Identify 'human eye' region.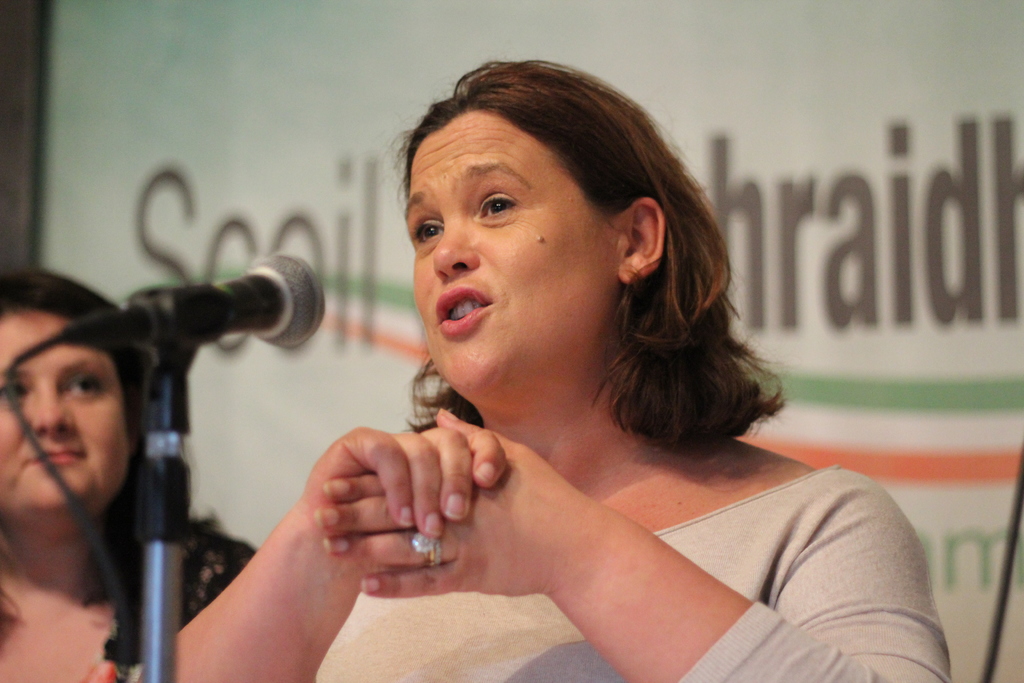
Region: [477,195,515,219].
